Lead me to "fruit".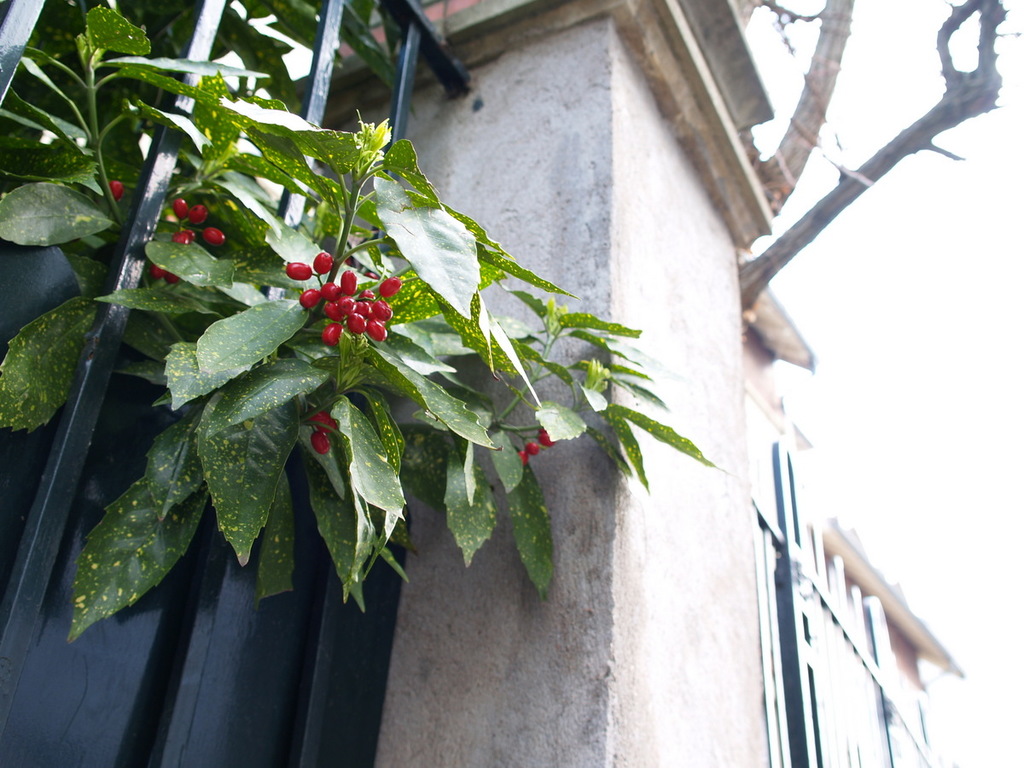
Lead to (left=310, top=429, right=332, bottom=455).
